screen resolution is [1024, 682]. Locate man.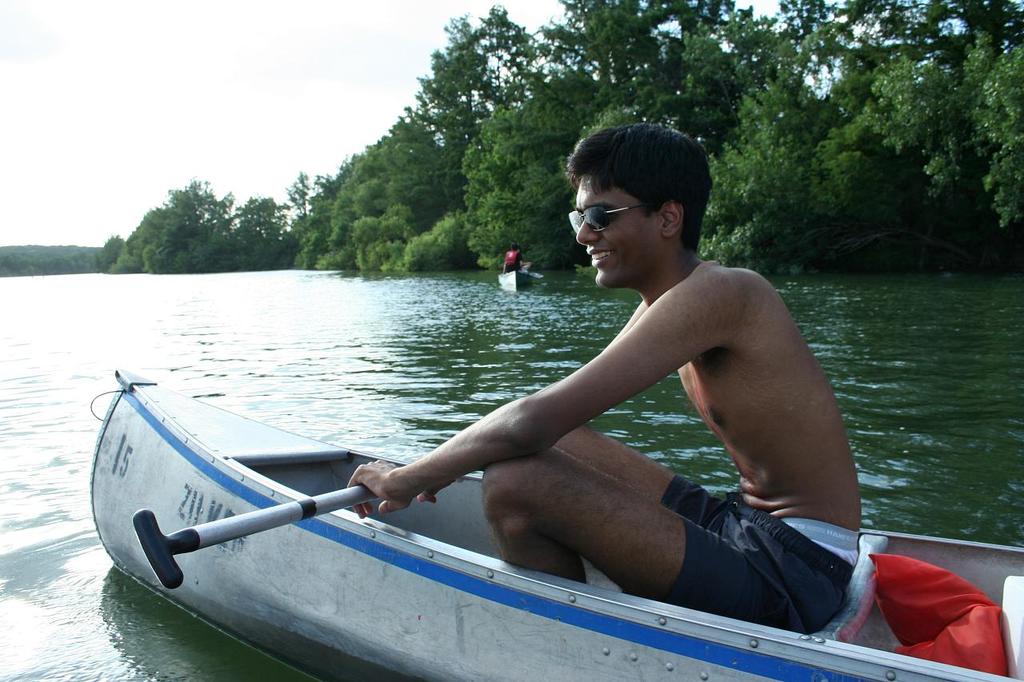
[left=342, top=125, right=861, bottom=653].
